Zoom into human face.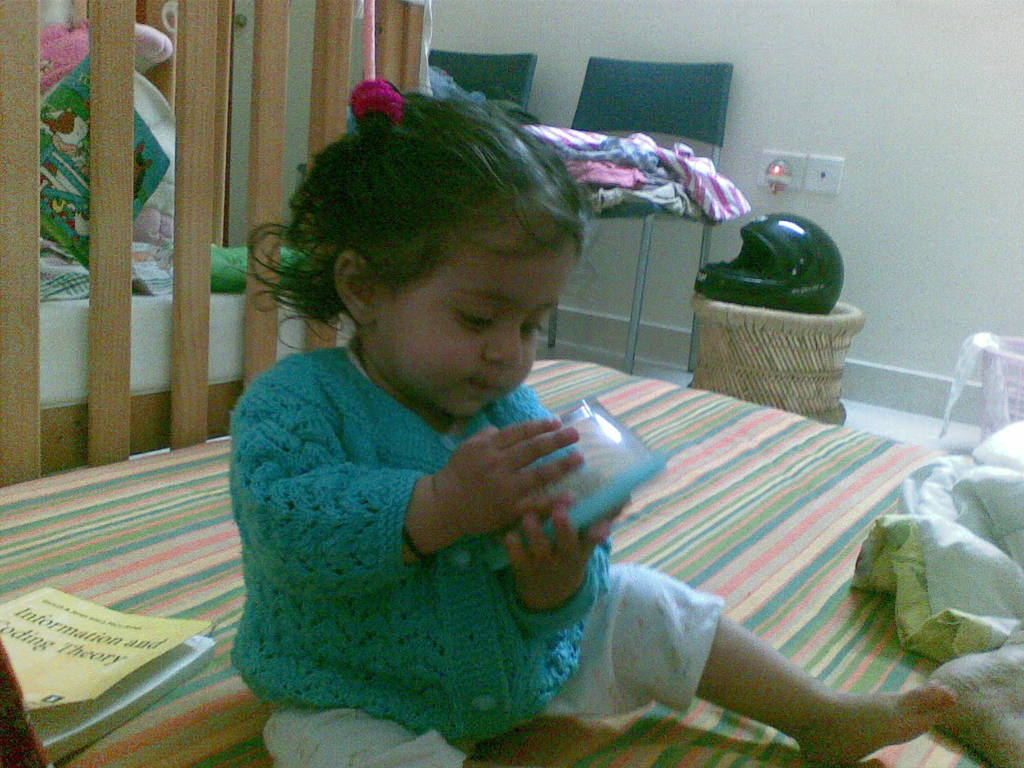
Zoom target: 377 218 570 416.
